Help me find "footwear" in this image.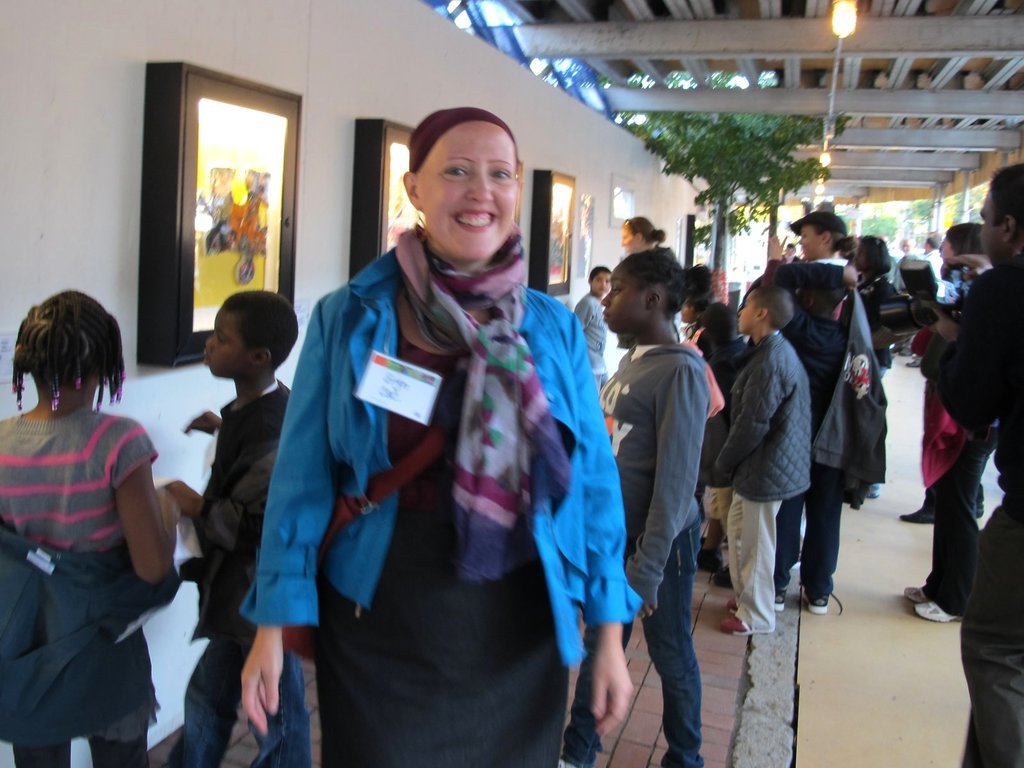
Found it: box=[904, 586, 931, 600].
